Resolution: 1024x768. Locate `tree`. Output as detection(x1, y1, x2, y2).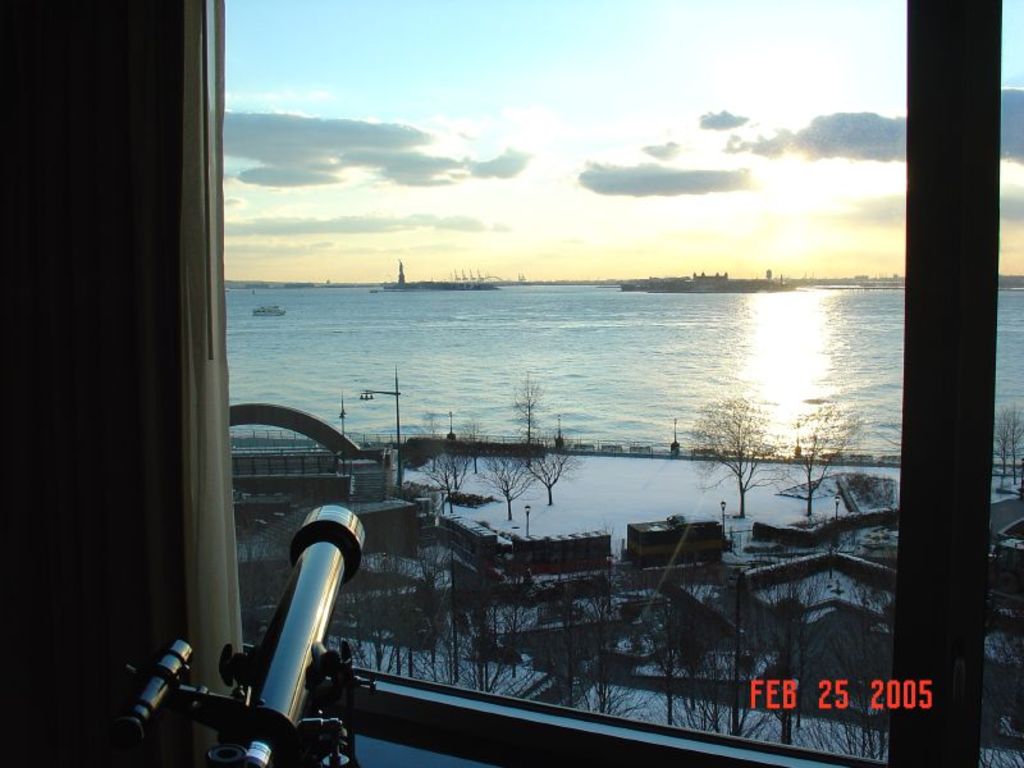
detection(992, 401, 1023, 492).
